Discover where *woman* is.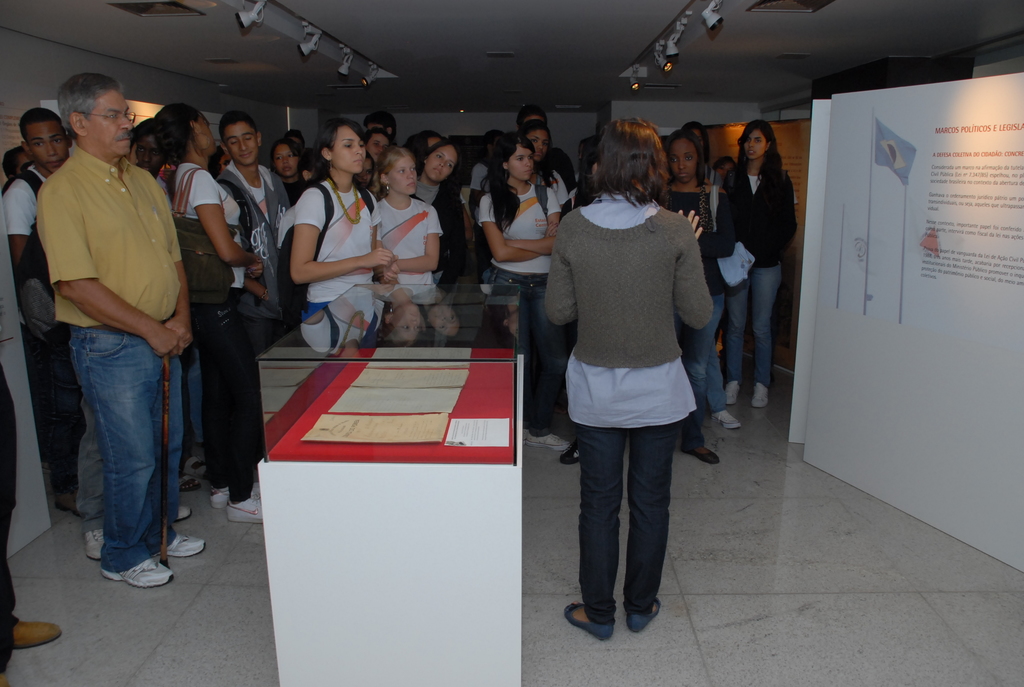
Discovered at [x1=546, y1=110, x2=718, y2=648].
